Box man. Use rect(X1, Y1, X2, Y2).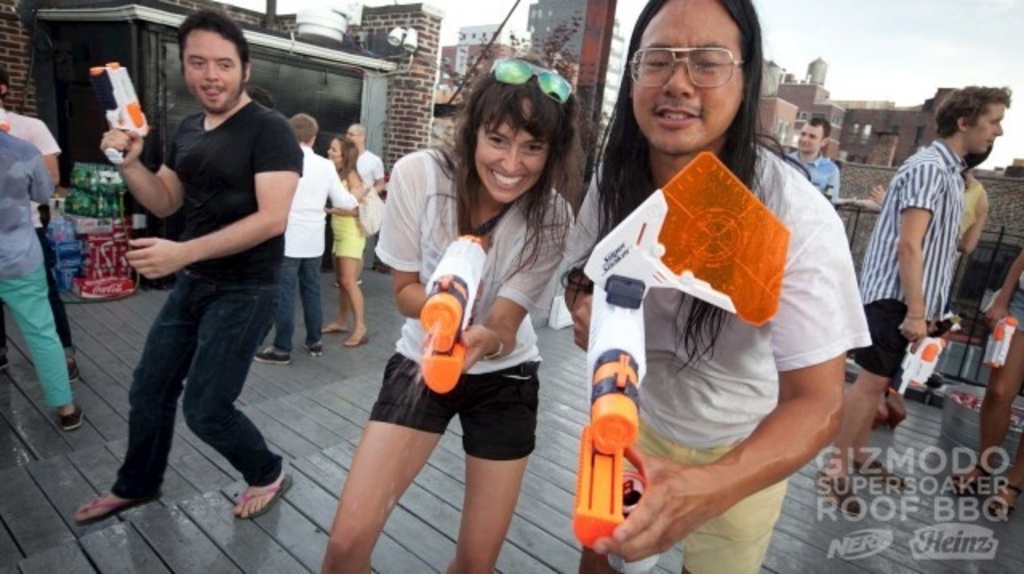
rect(344, 120, 387, 192).
